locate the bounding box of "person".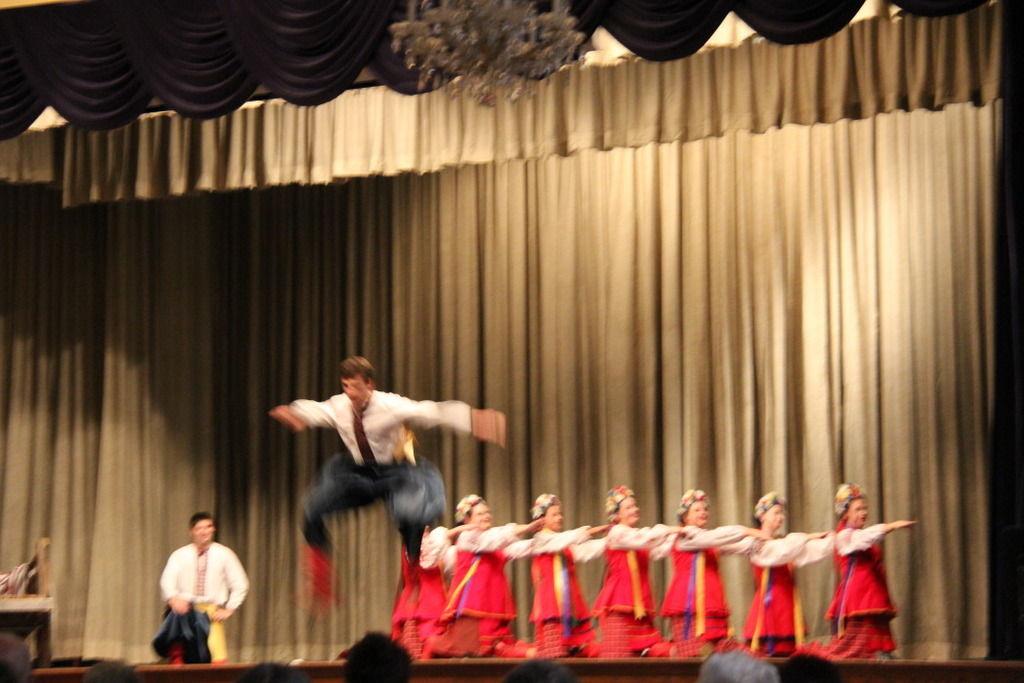
Bounding box: {"left": 80, "top": 657, "right": 136, "bottom": 682}.
